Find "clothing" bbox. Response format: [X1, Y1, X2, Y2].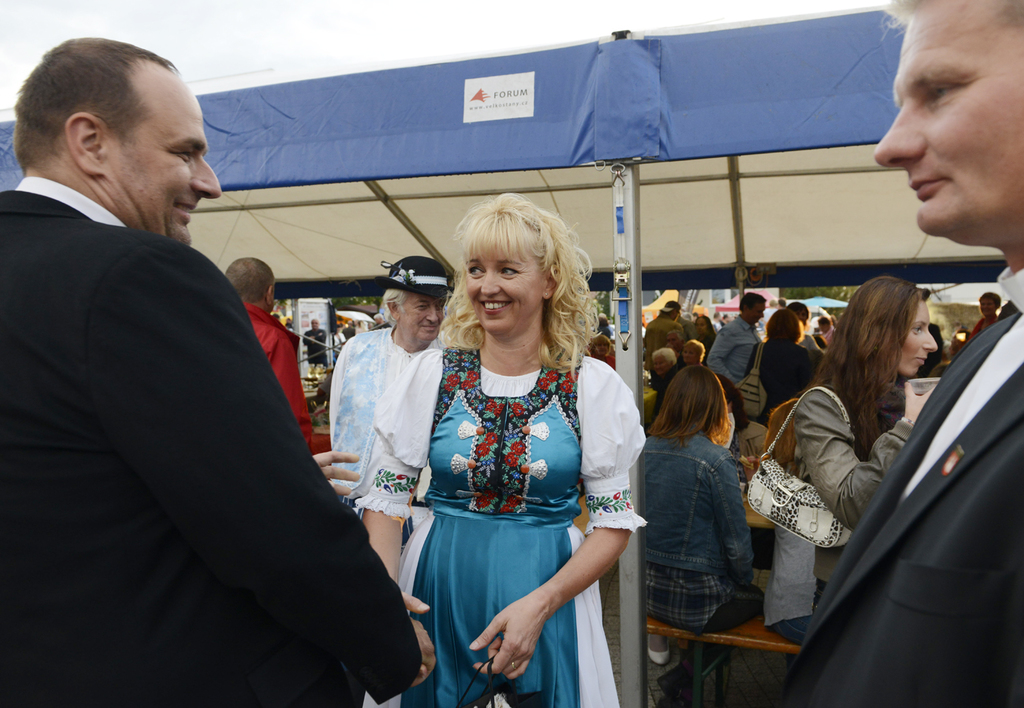
[332, 333, 347, 360].
